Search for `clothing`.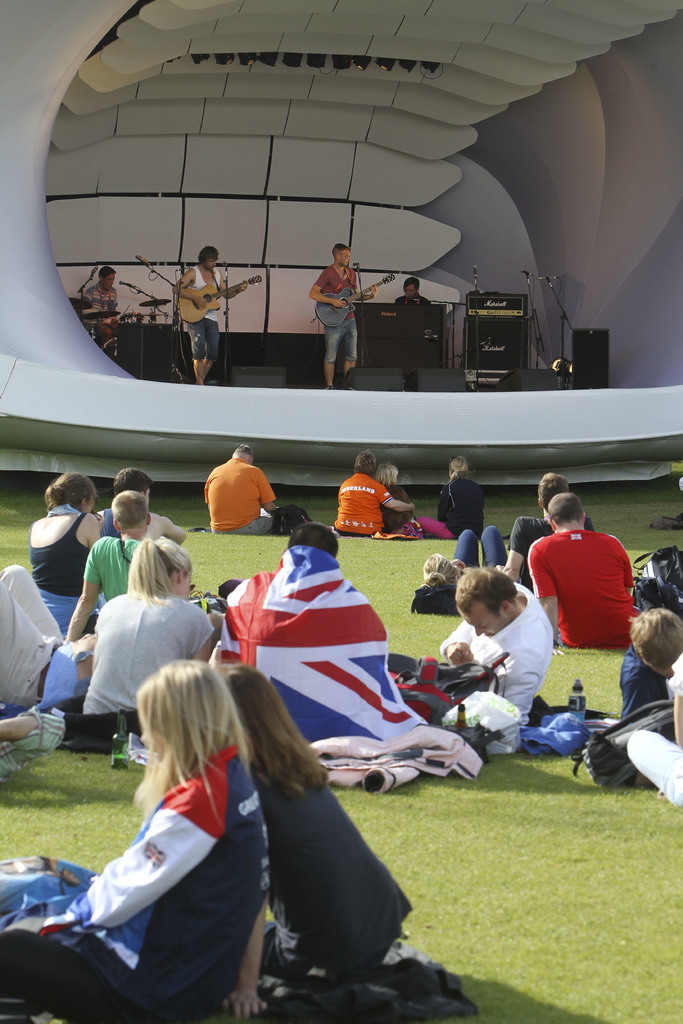
Found at l=74, t=593, r=217, b=755.
